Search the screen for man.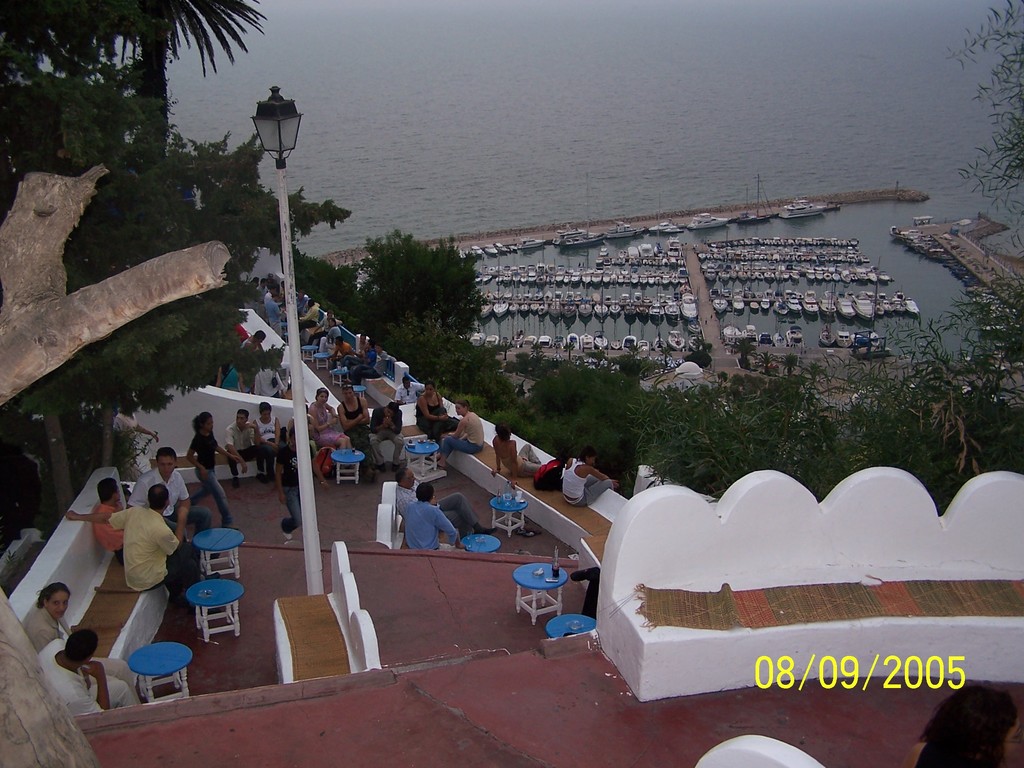
Found at pyautogui.locateOnScreen(25, 580, 76, 651).
